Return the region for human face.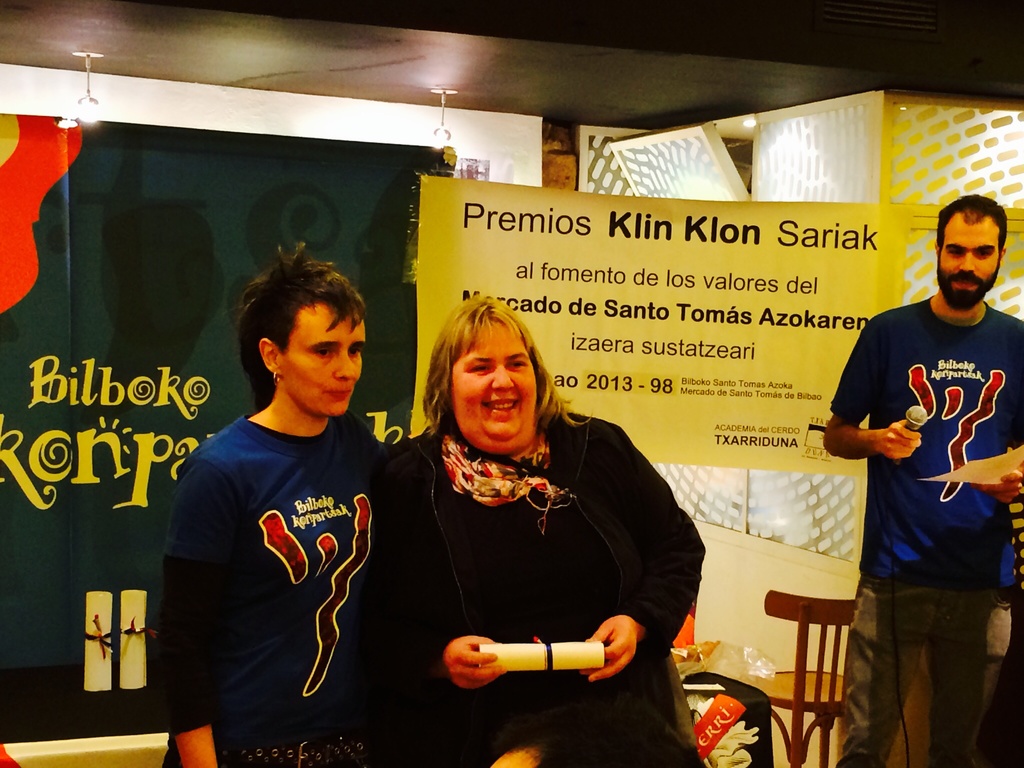
275,298,369,422.
